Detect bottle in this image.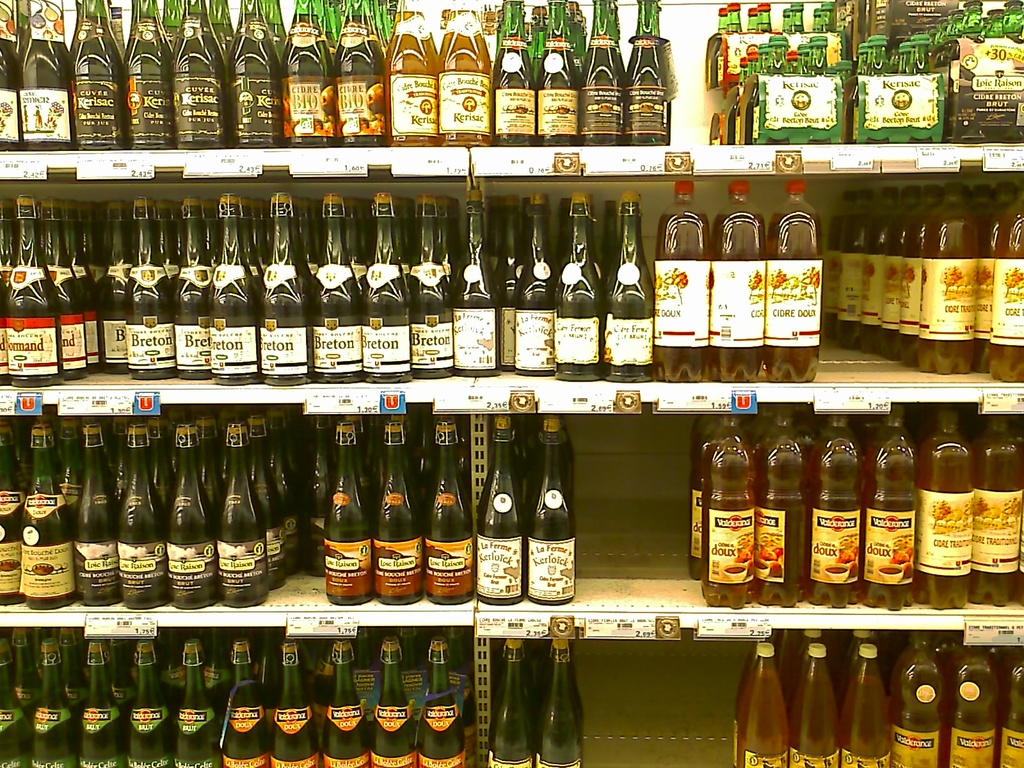
Detection: detection(986, 18, 995, 35).
